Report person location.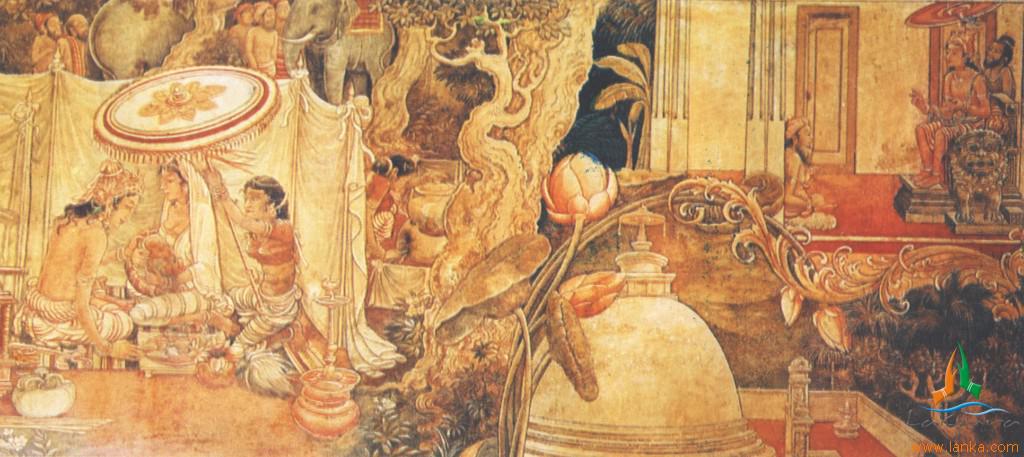
Report: [x1=142, y1=159, x2=227, y2=324].
